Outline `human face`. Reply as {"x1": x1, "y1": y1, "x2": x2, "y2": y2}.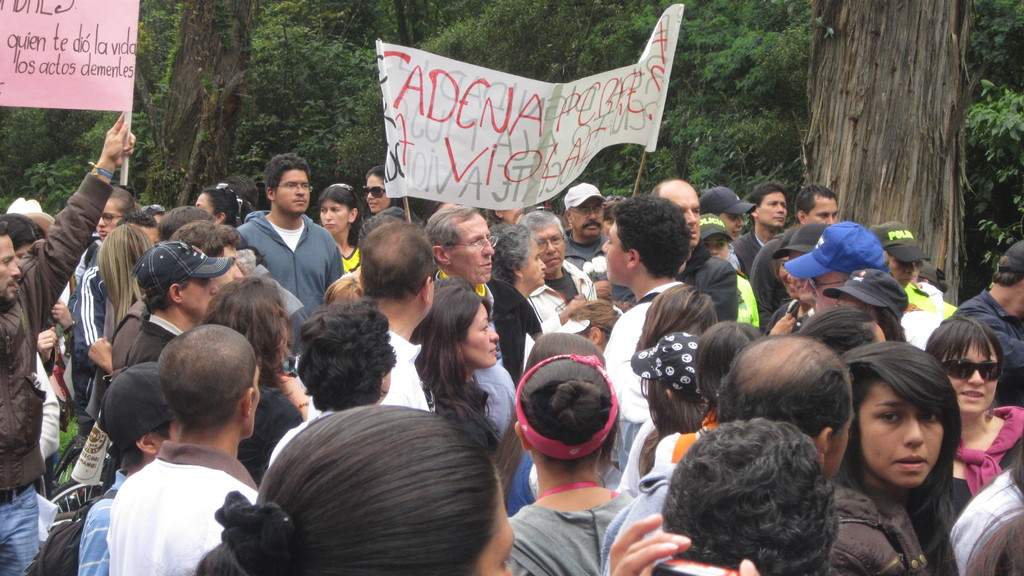
{"x1": 4, "y1": 234, "x2": 22, "y2": 307}.
